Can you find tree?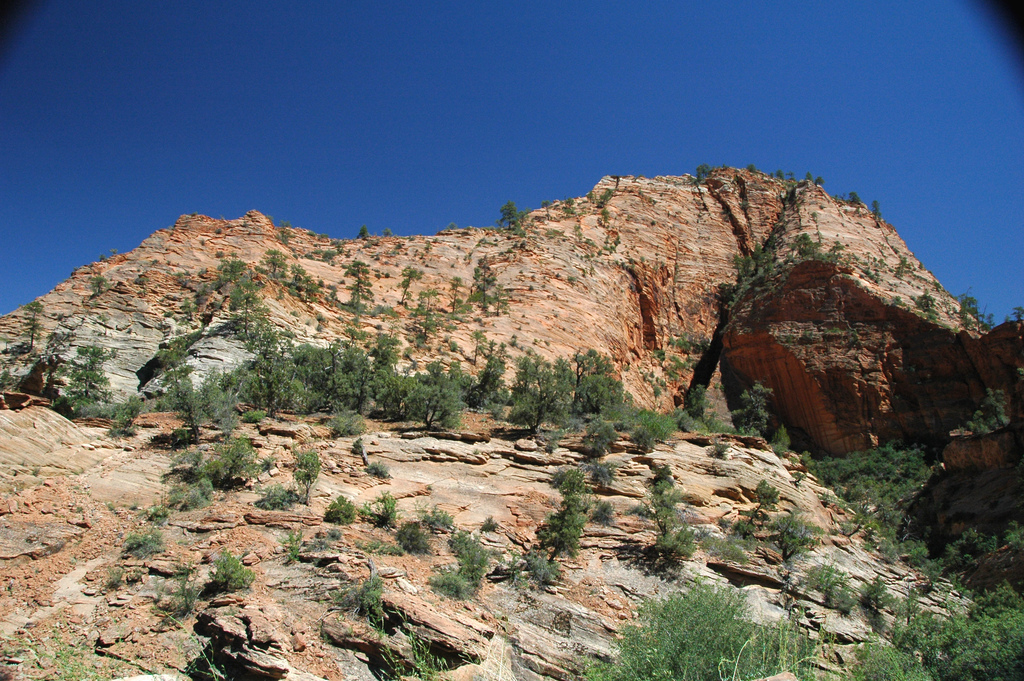
Yes, bounding box: left=326, top=490, right=358, bottom=525.
